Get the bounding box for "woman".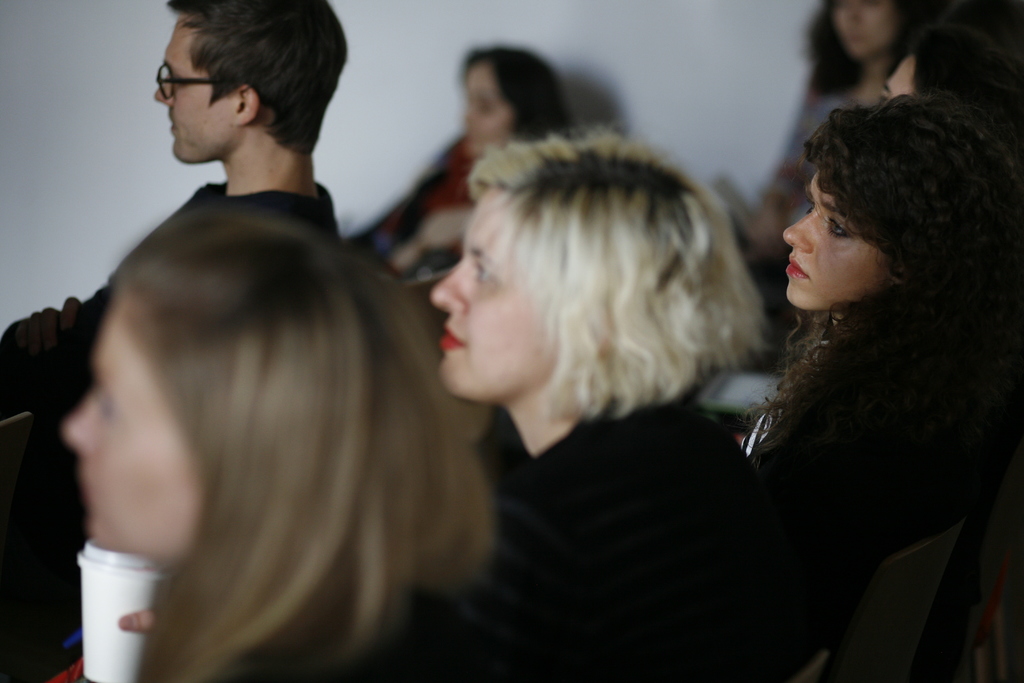
bbox=[63, 210, 496, 682].
